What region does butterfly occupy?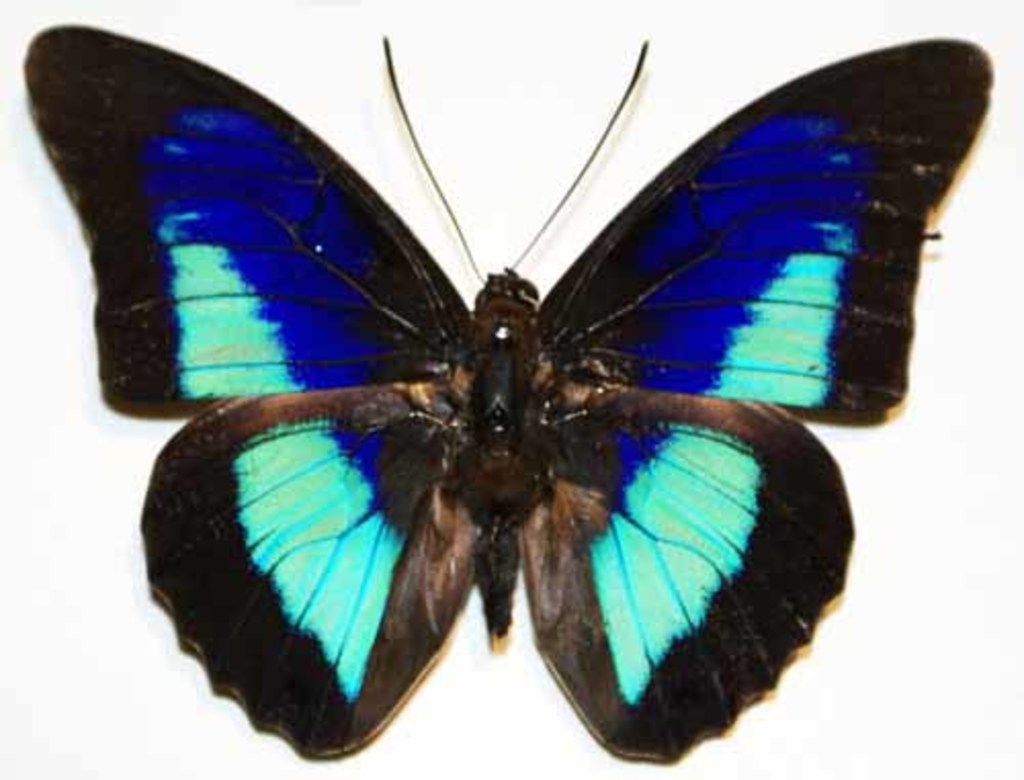
box(20, 0, 965, 779).
